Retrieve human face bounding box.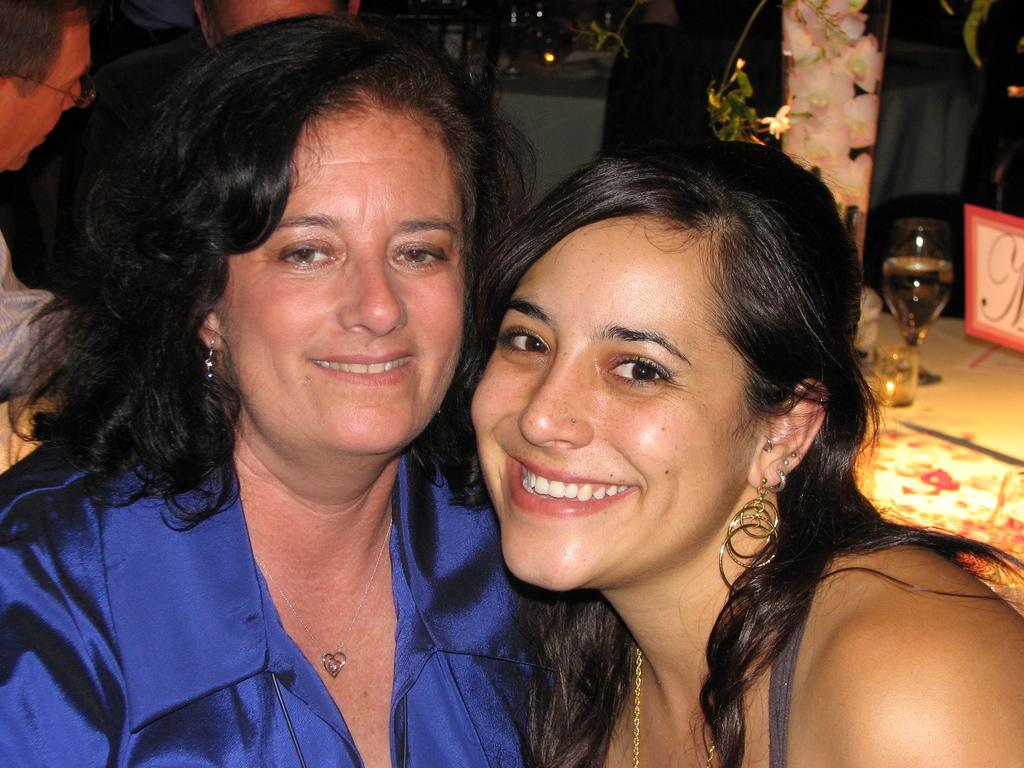
Bounding box: (left=223, top=97, right=465, bottom=456).
